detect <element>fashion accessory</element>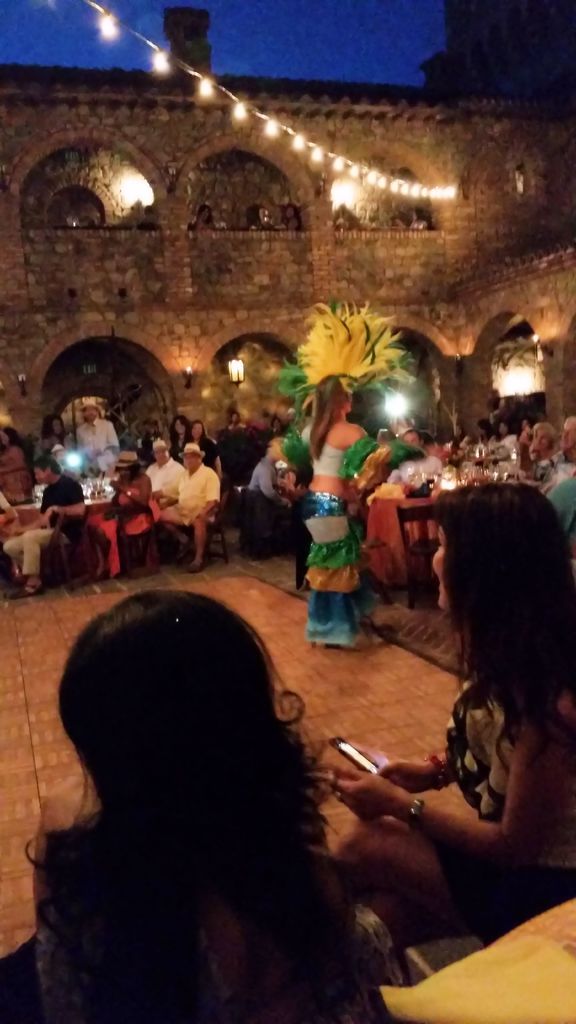
184:566:198:573
